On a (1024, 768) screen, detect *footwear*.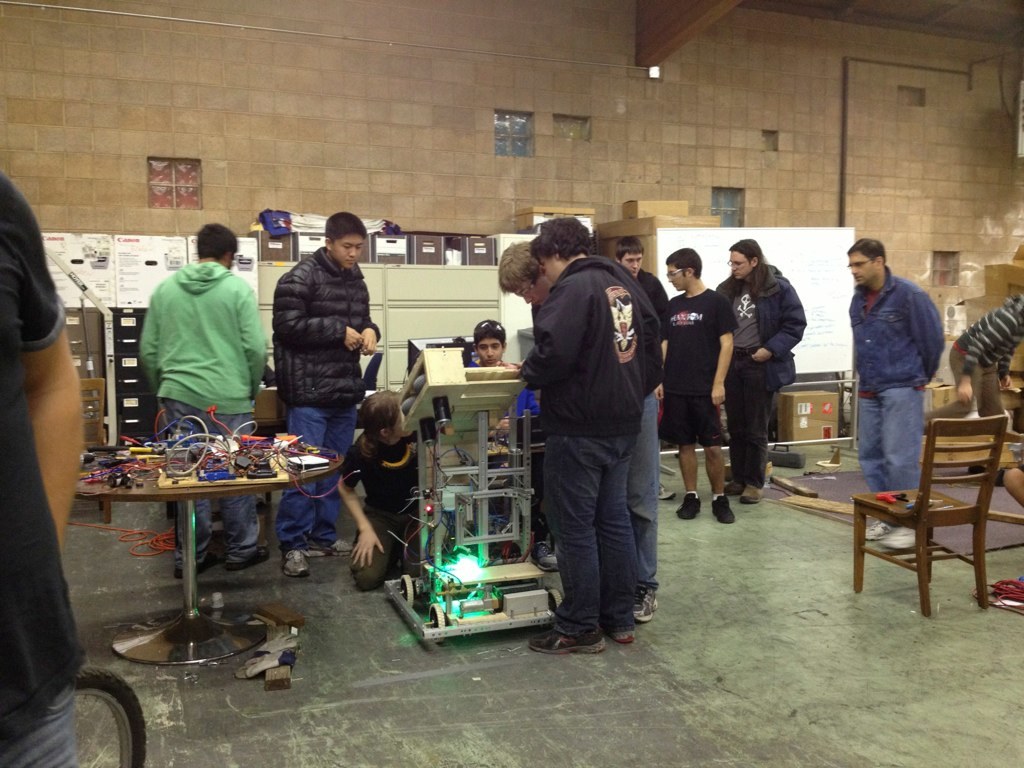
(left=532, top=628, right=603, bottom=651).
